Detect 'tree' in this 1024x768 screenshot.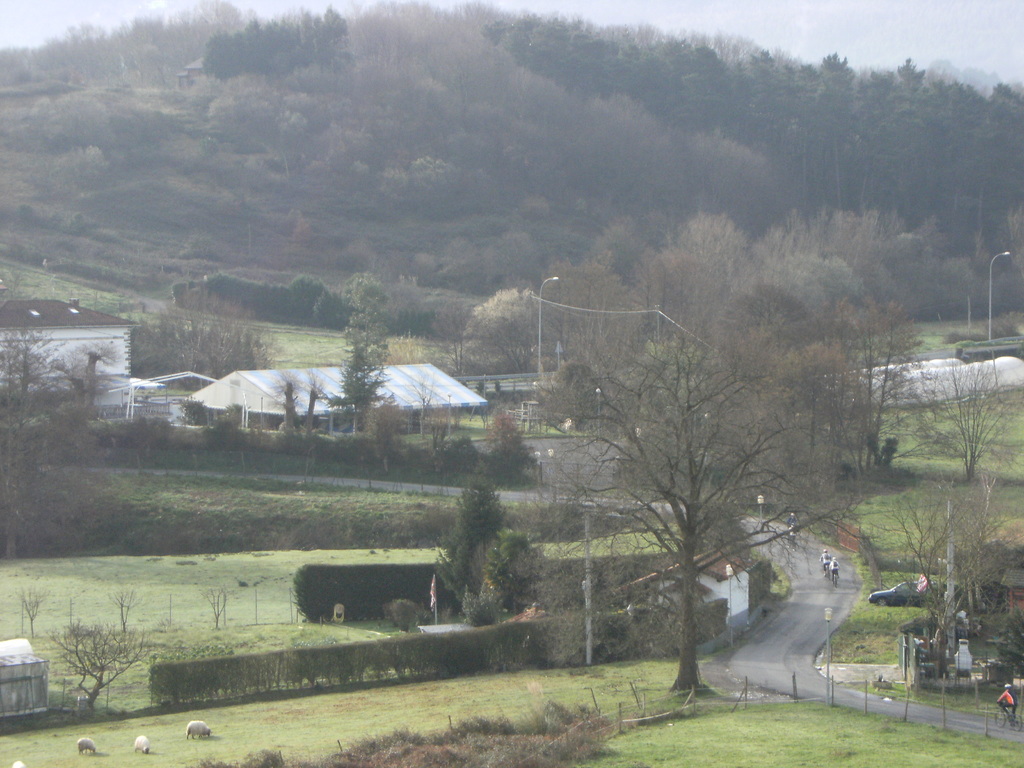
Detection: Rect(0, 316, 113, 482).
